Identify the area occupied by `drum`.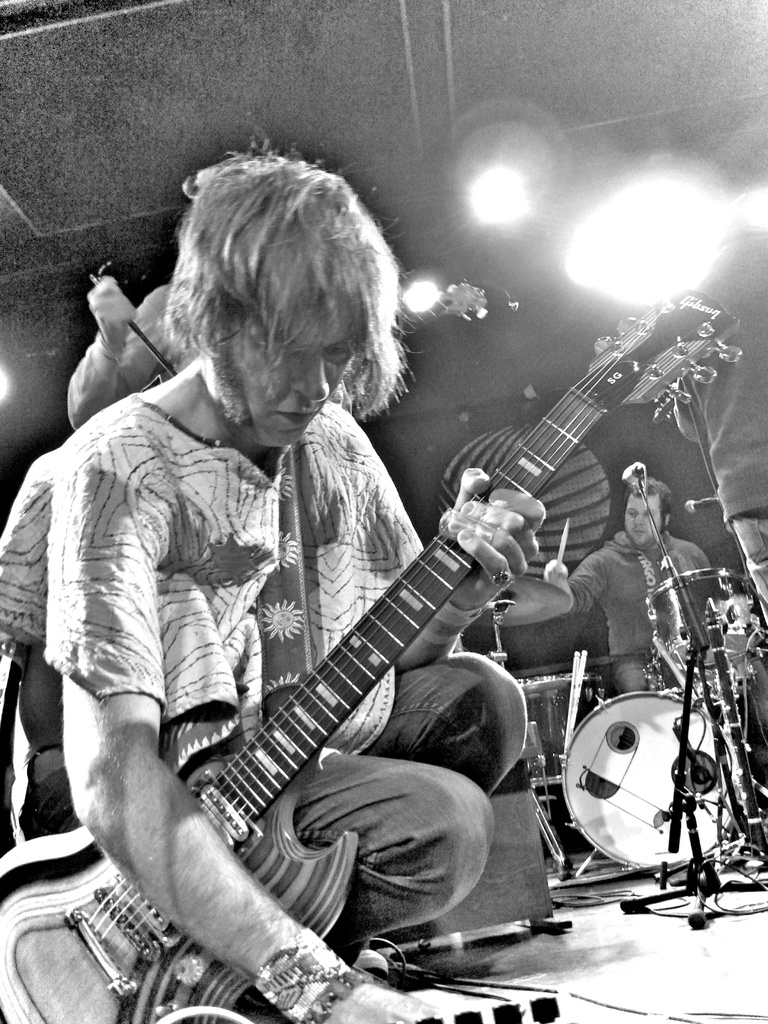
Area: 561,691,739,873.
